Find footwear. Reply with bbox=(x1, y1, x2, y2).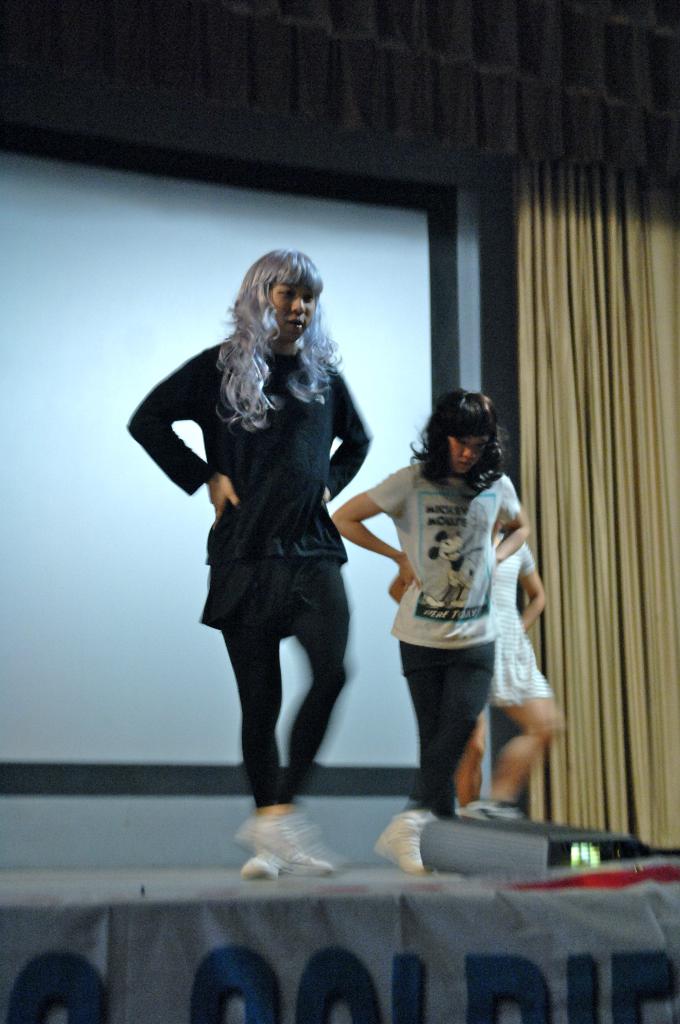
bbox=(378, 803, 437, 870).
